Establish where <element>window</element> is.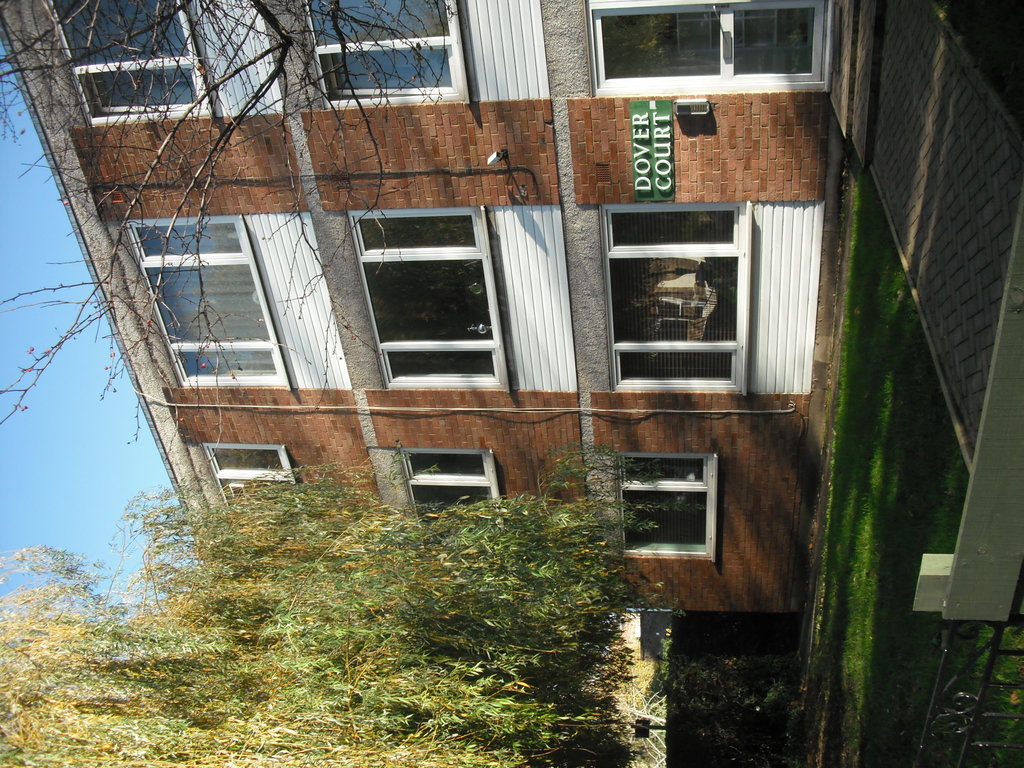
Established at 204 443 310 532.
